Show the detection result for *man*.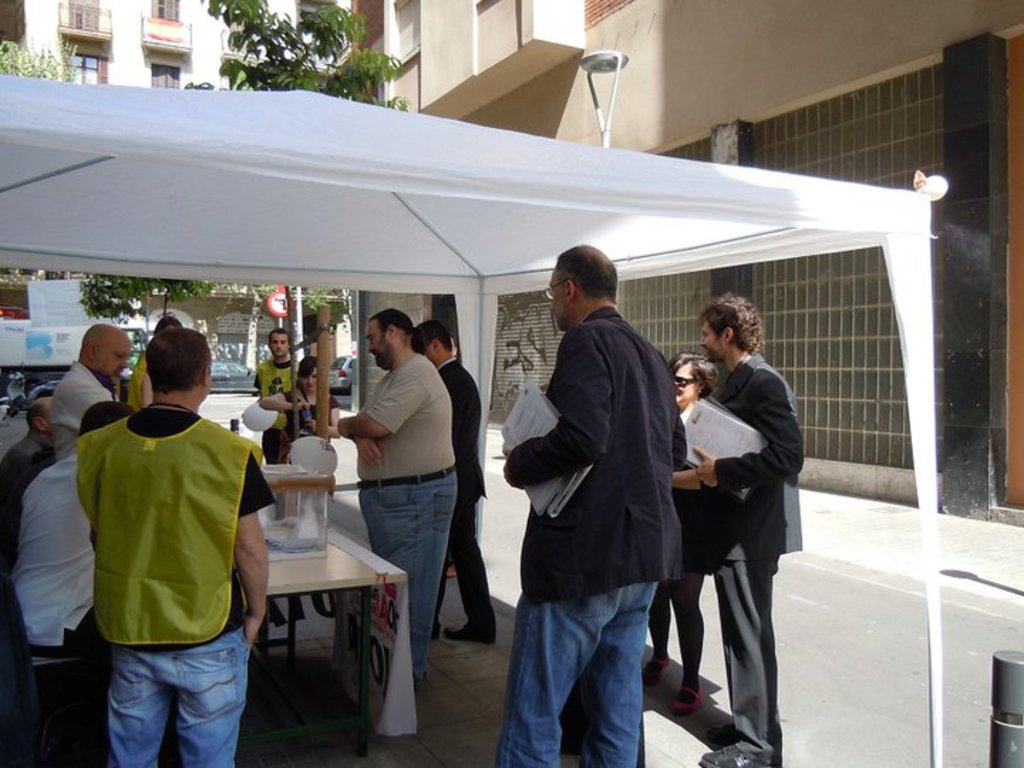
x1=80 y1=313 x2=276 y2=767.
